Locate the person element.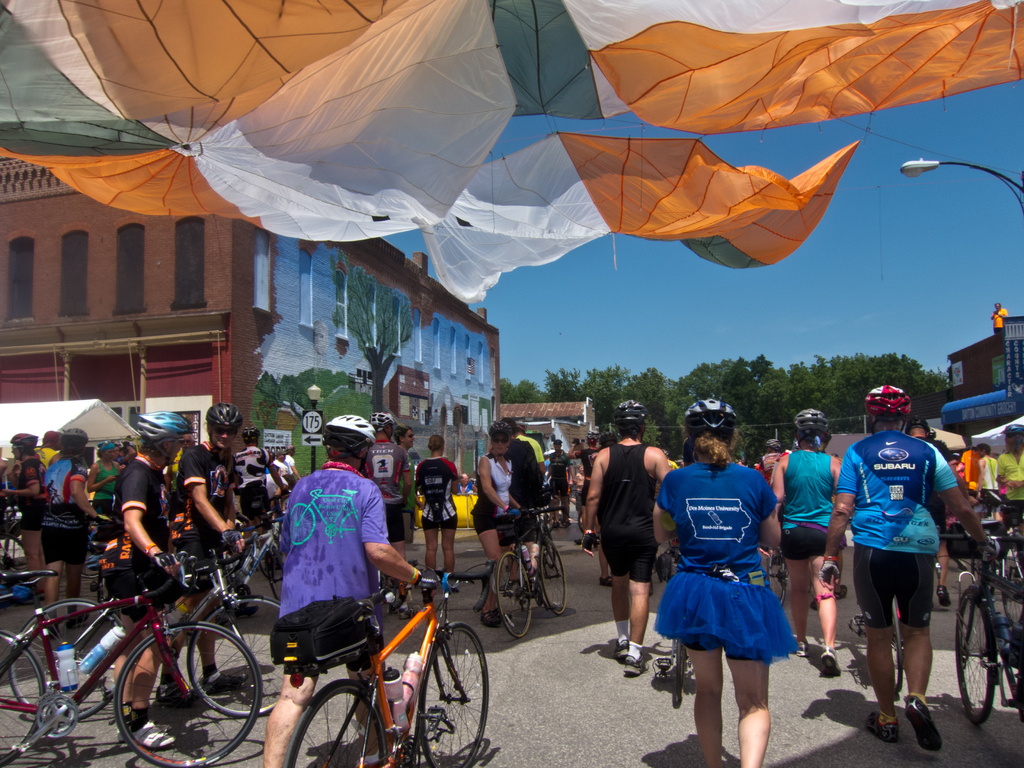
Element bbox: pyautogui.locateOnScreen(91, 442, 119, 558).
